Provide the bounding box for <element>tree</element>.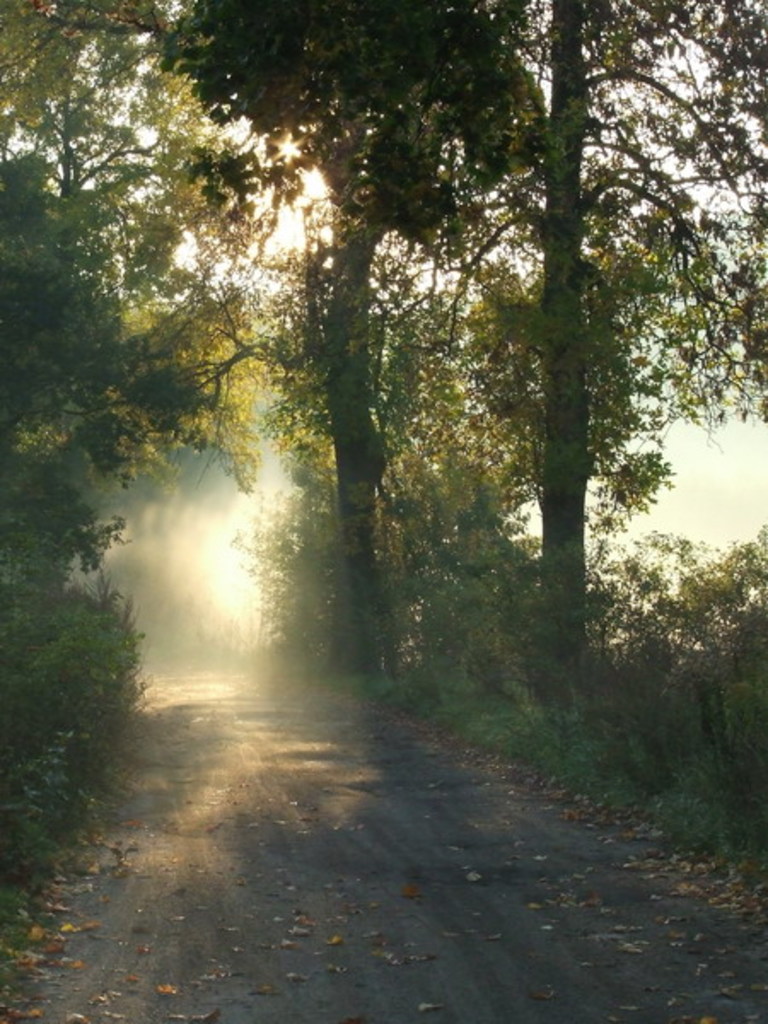
(703, 517, 758, 727).
